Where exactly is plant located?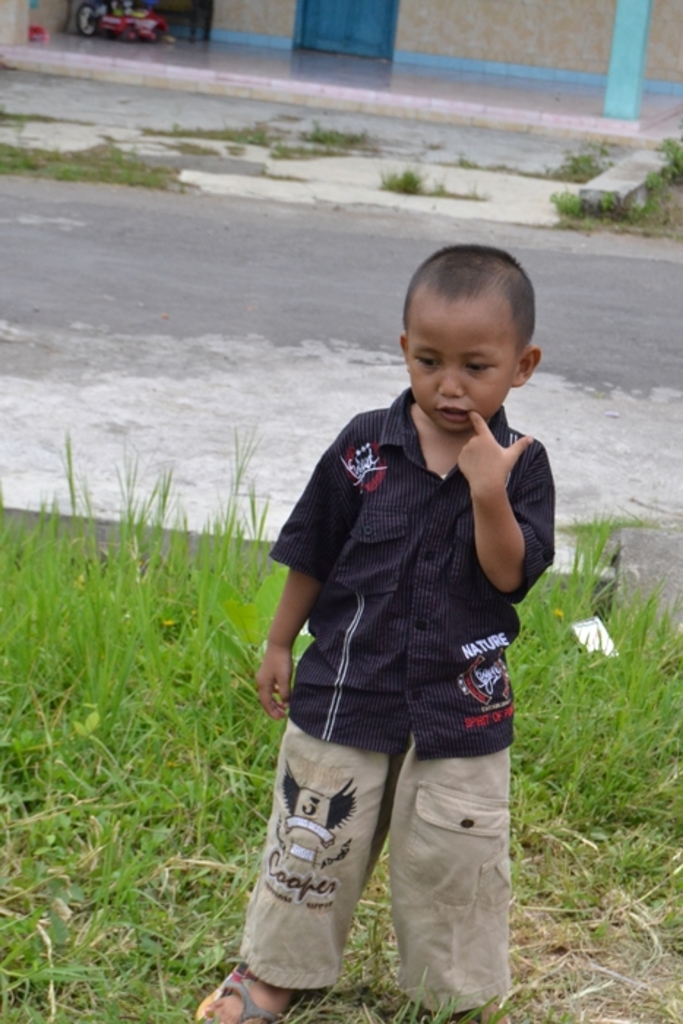
Its bounding box is [300, 111, 373, 145].
